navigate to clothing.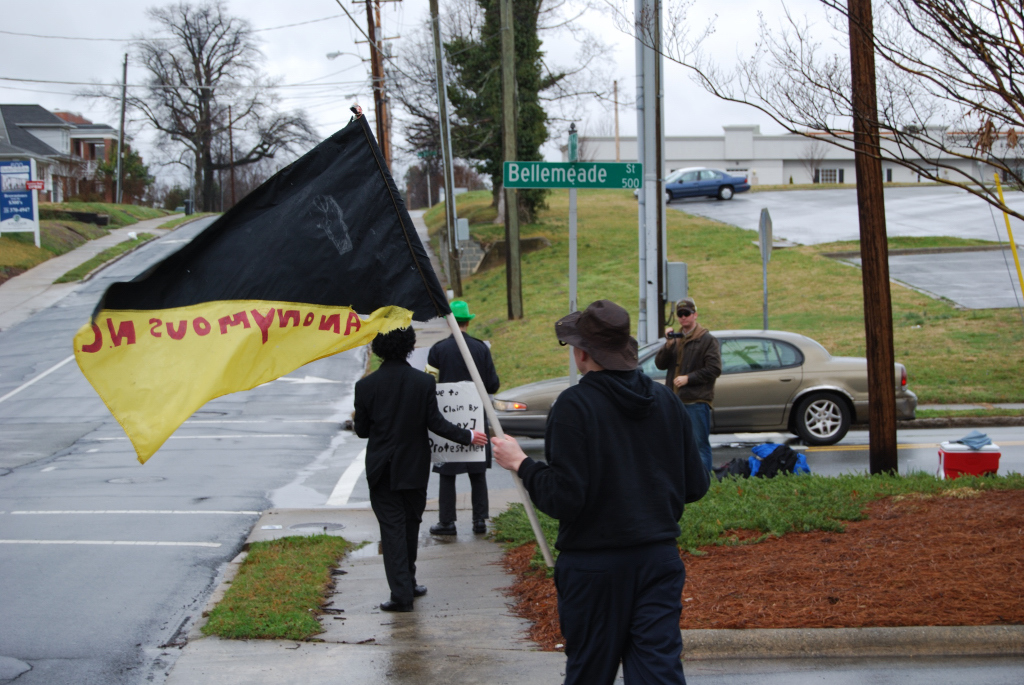
Navigation target: rect(355, 360, 473, 607).
